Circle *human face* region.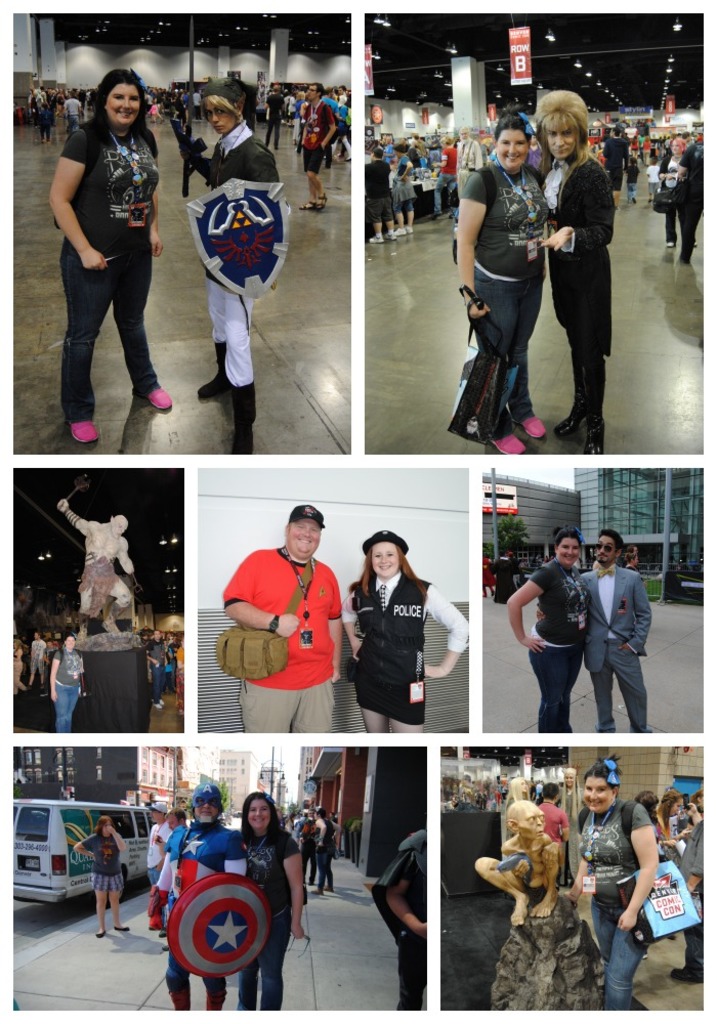
Region: l=277, t=515, r=318, b=558.
